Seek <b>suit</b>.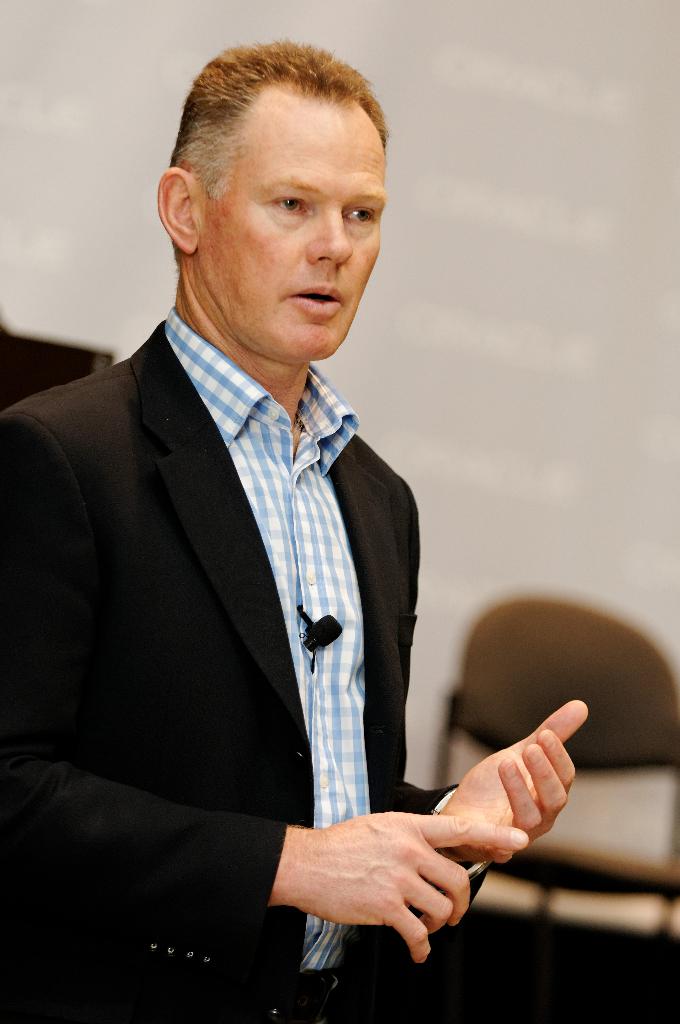
bbox(2, 253, 412, 922).
